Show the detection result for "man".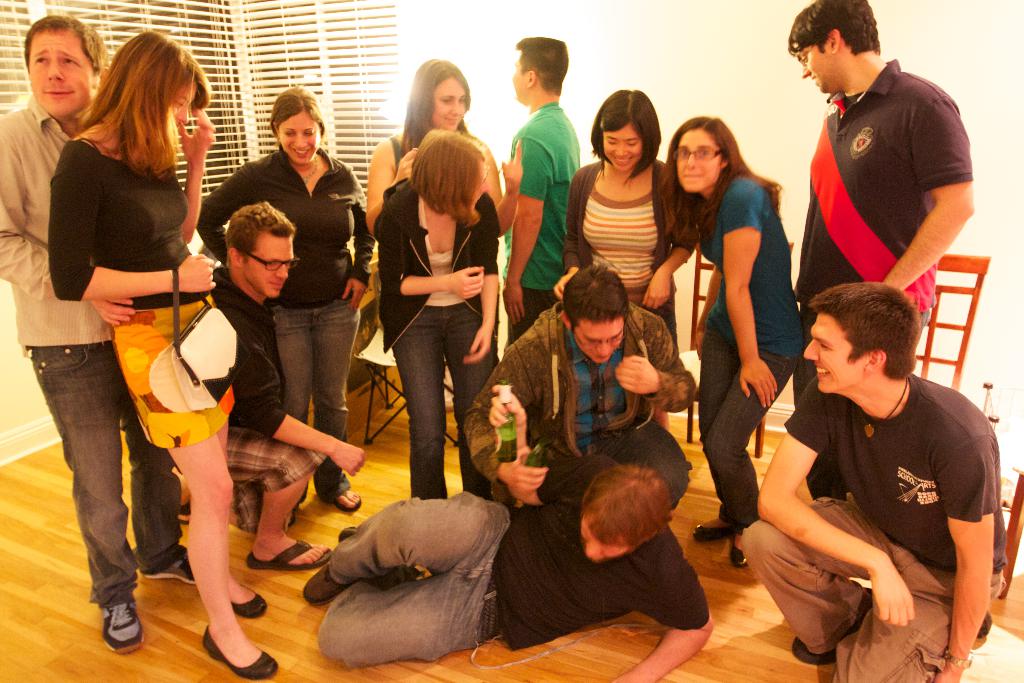
<region>463, 263, 699, 509</region>.
